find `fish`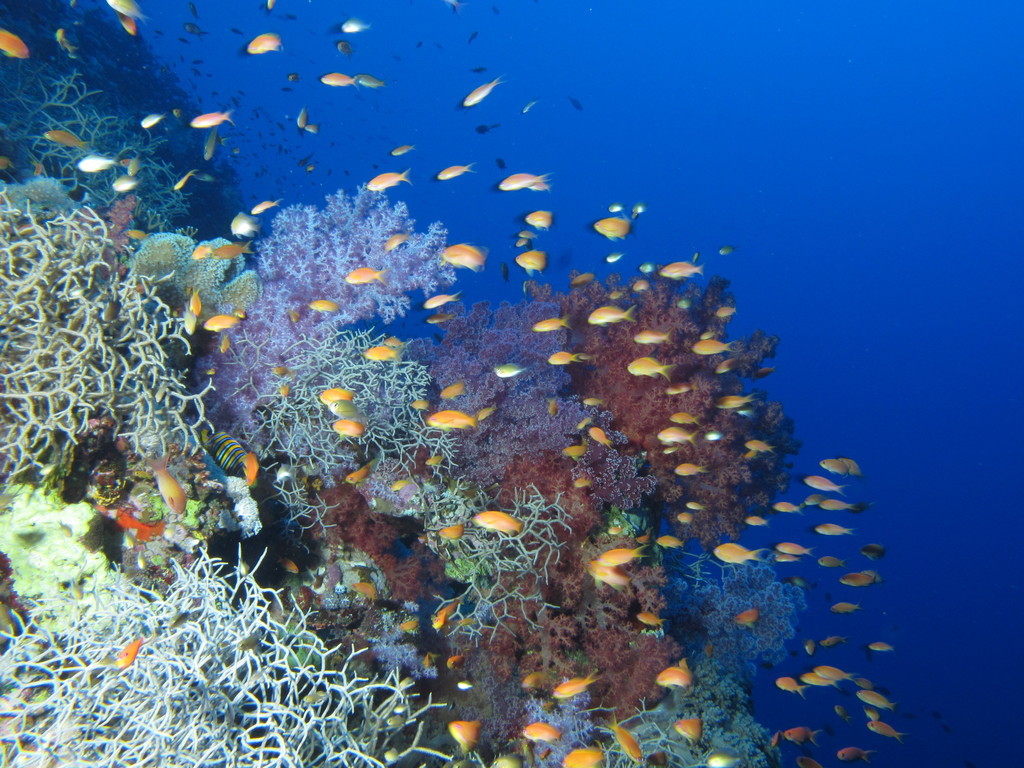
locate(88, 496, 167, 543)
